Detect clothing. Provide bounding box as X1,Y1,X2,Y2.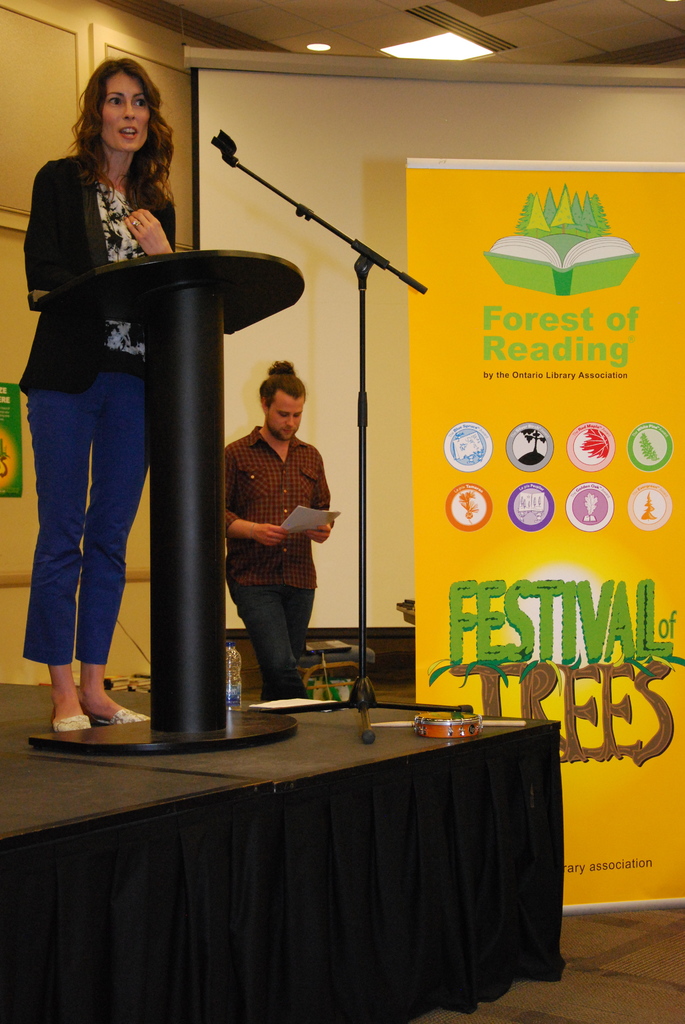
221,428,331,702.
